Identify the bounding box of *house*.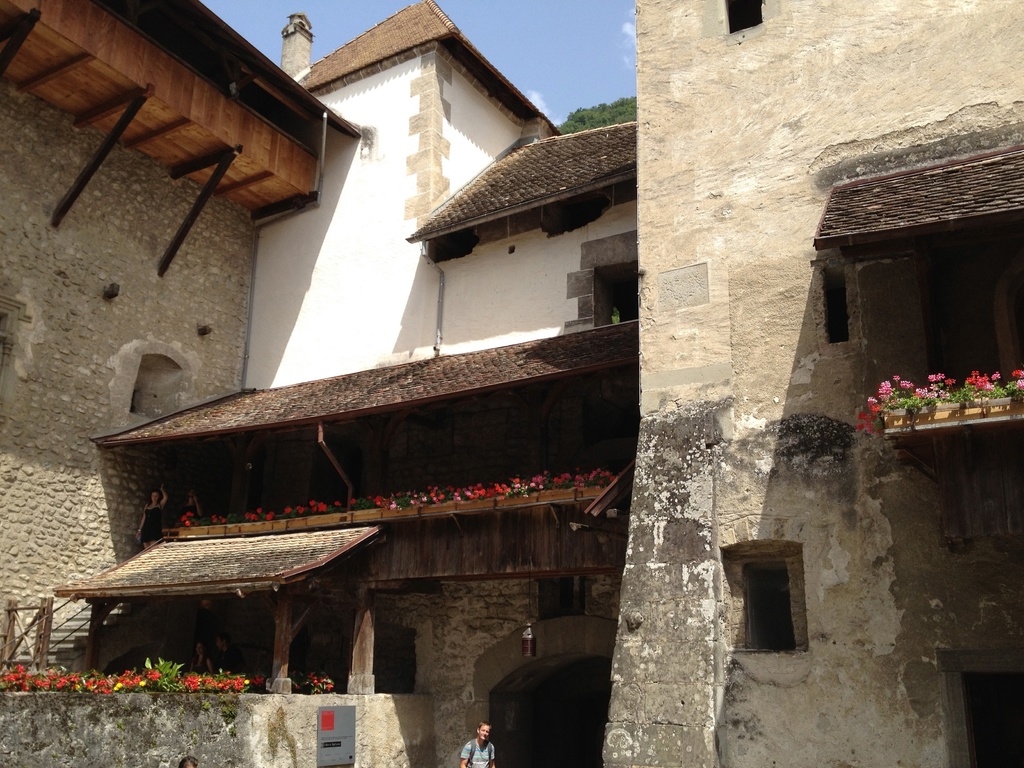
[left=67, top=0, right=649, bottom=767].
